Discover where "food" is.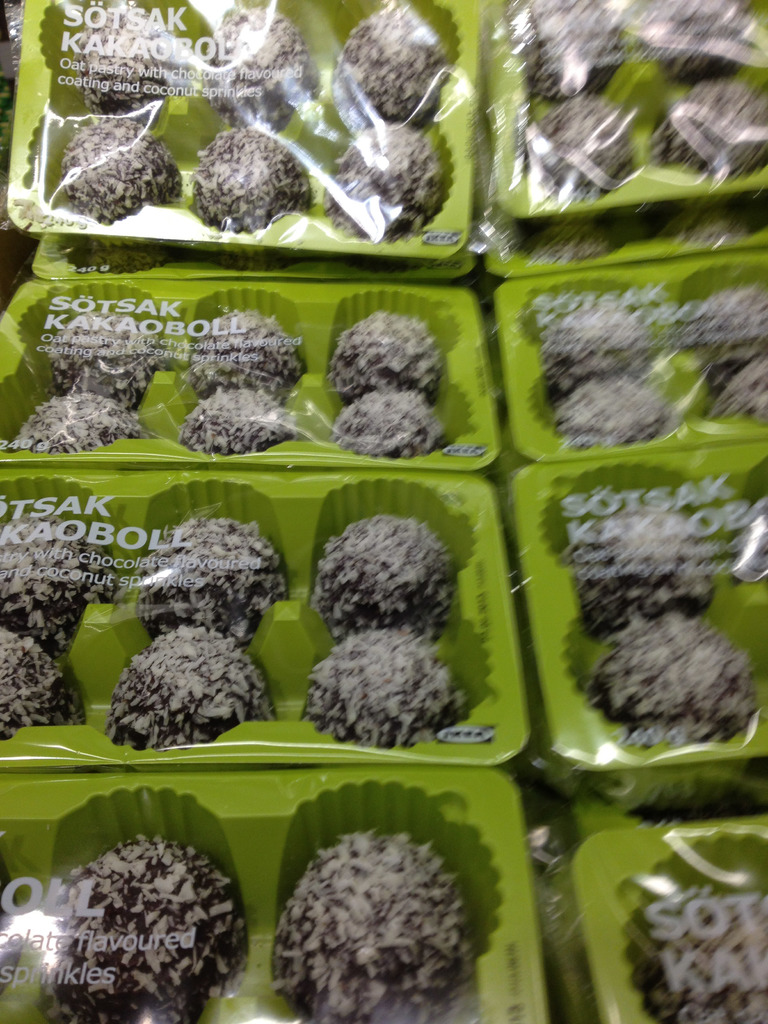
Discovered at bbox=(308, 513, 458, 644).
